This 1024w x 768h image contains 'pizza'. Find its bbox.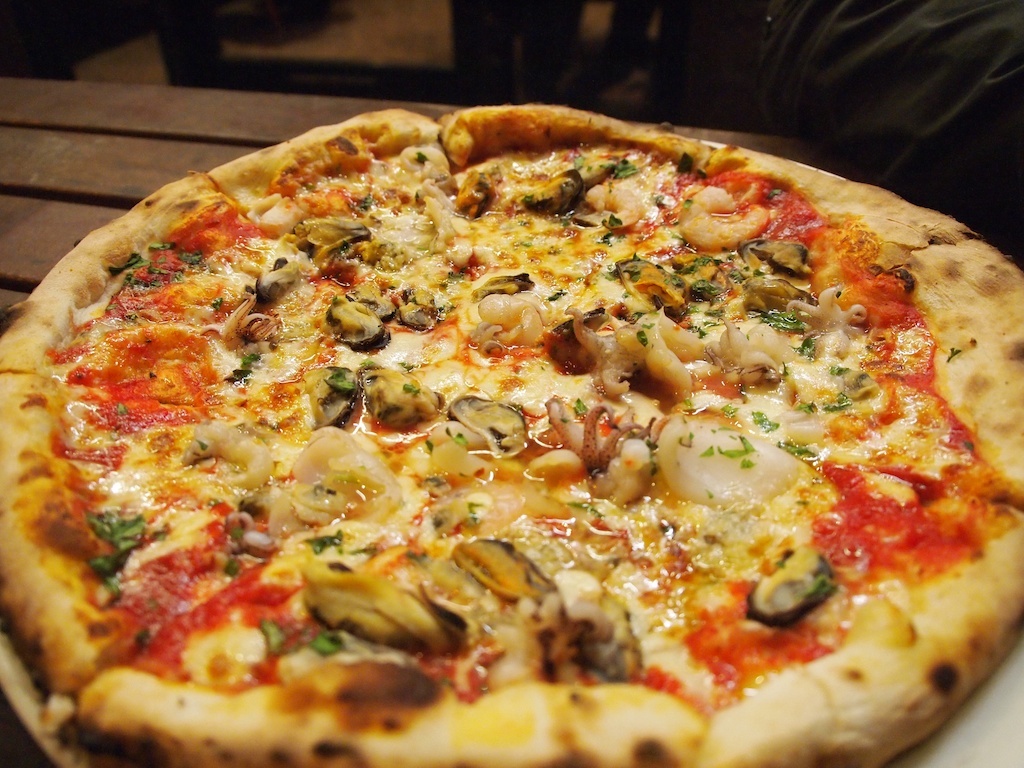
[left=0, top=104, right=1023, bottom=767].
